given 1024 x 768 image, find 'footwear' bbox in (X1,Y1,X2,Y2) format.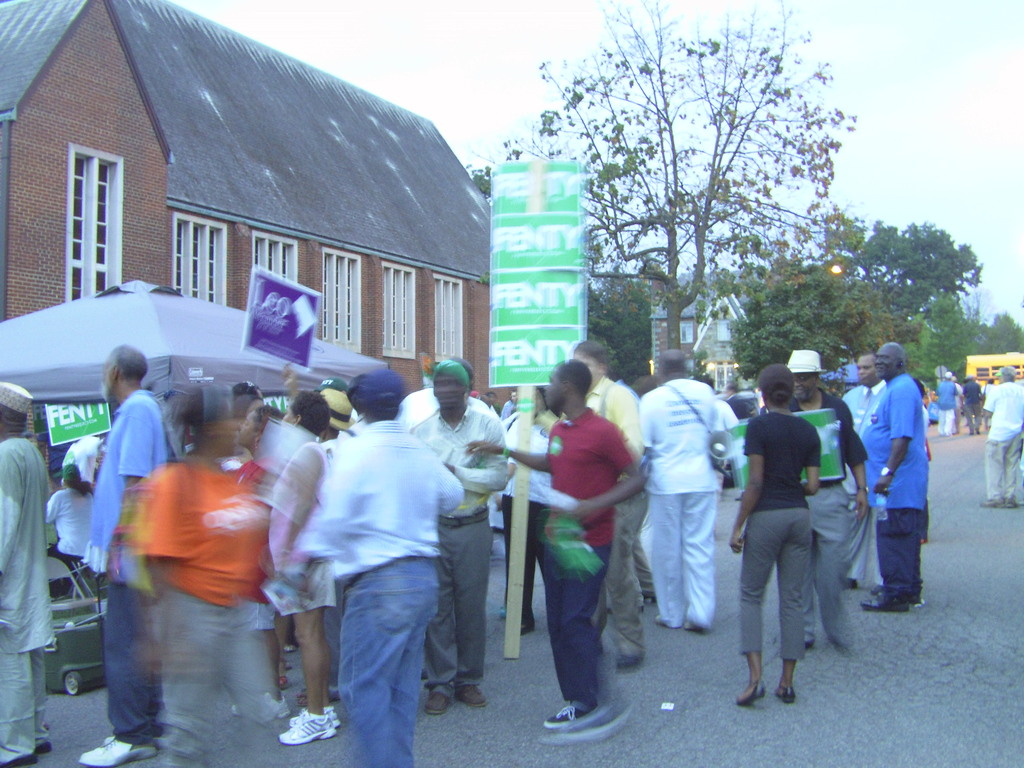
(804,638,817,650).
